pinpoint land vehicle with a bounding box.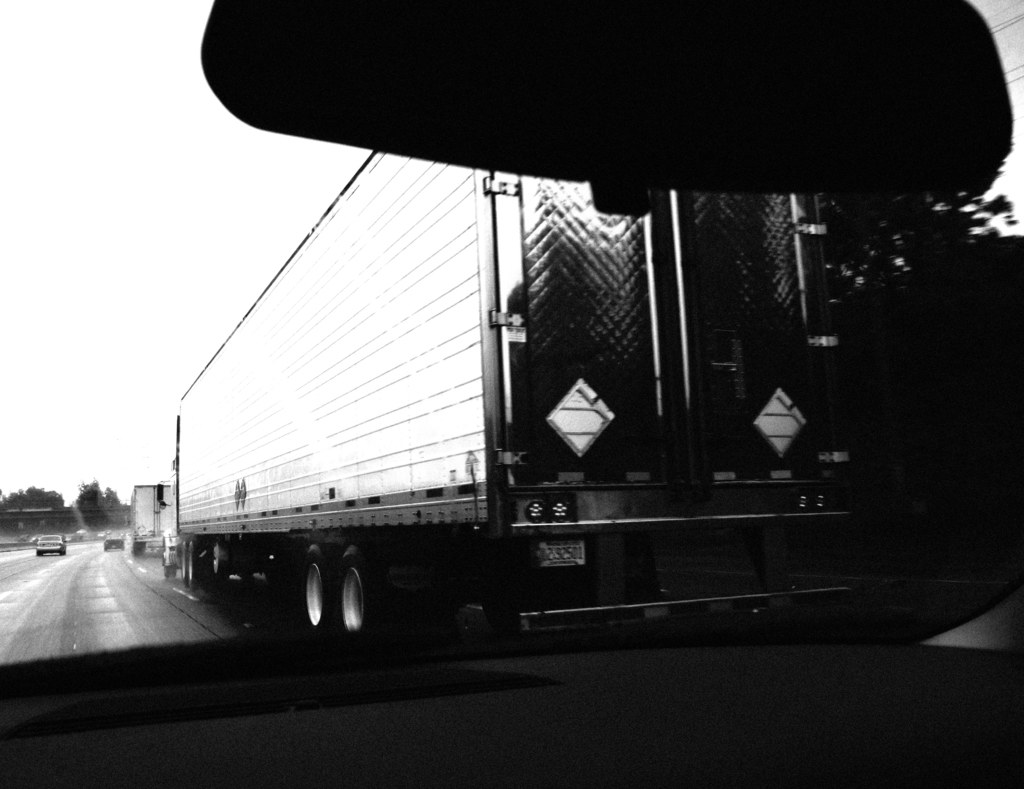
select_region(135, 483, 173, 551).
